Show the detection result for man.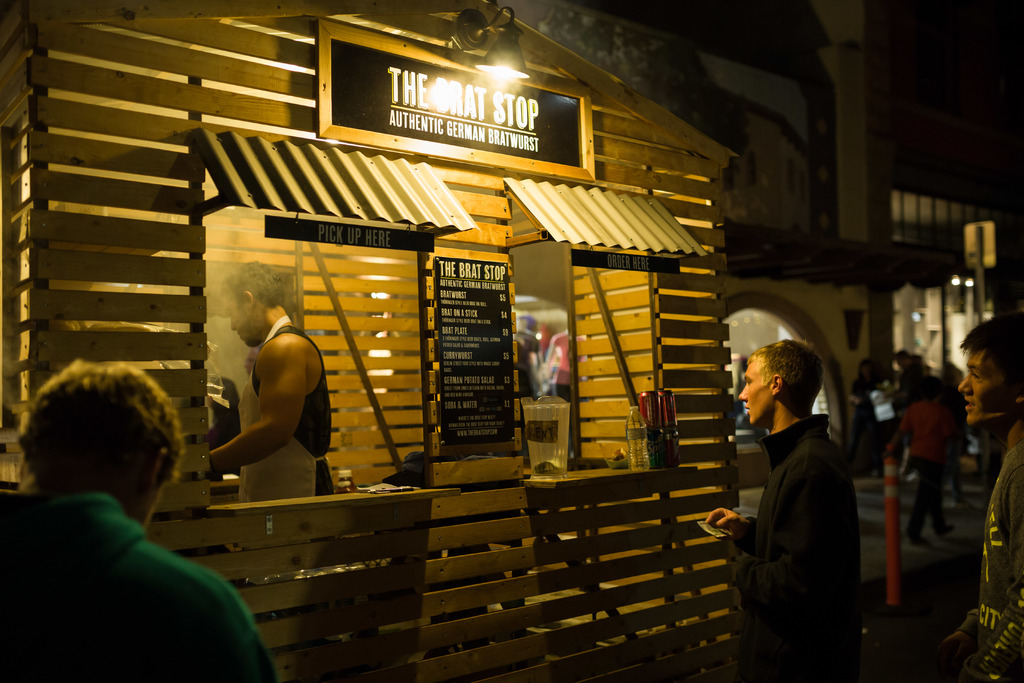
726, 327, 889, 675.
